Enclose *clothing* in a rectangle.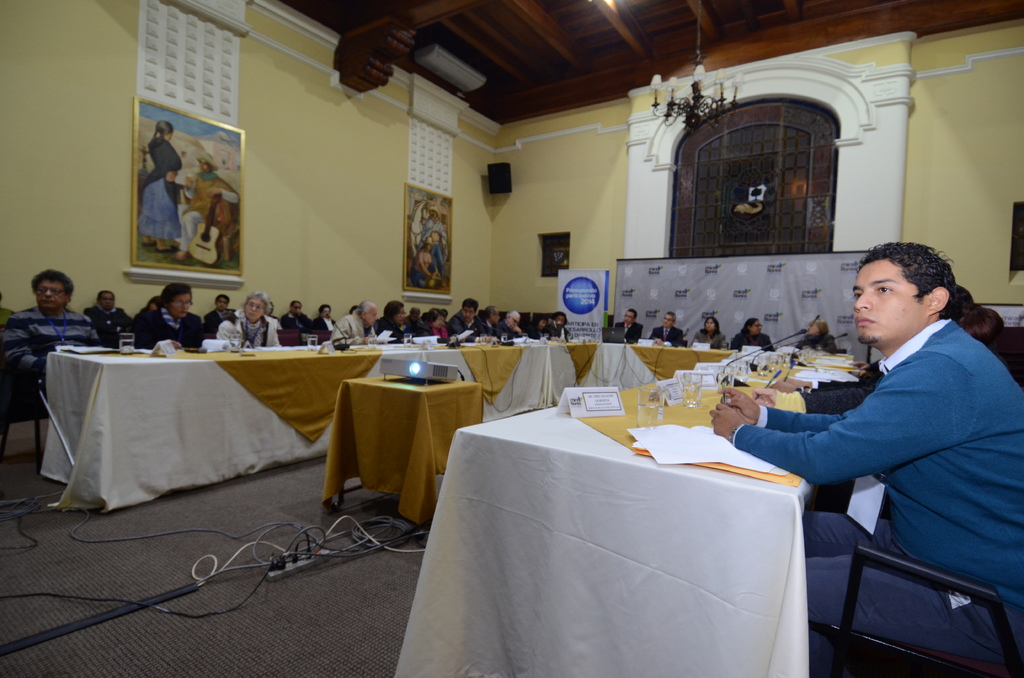
378 318 410 344.
